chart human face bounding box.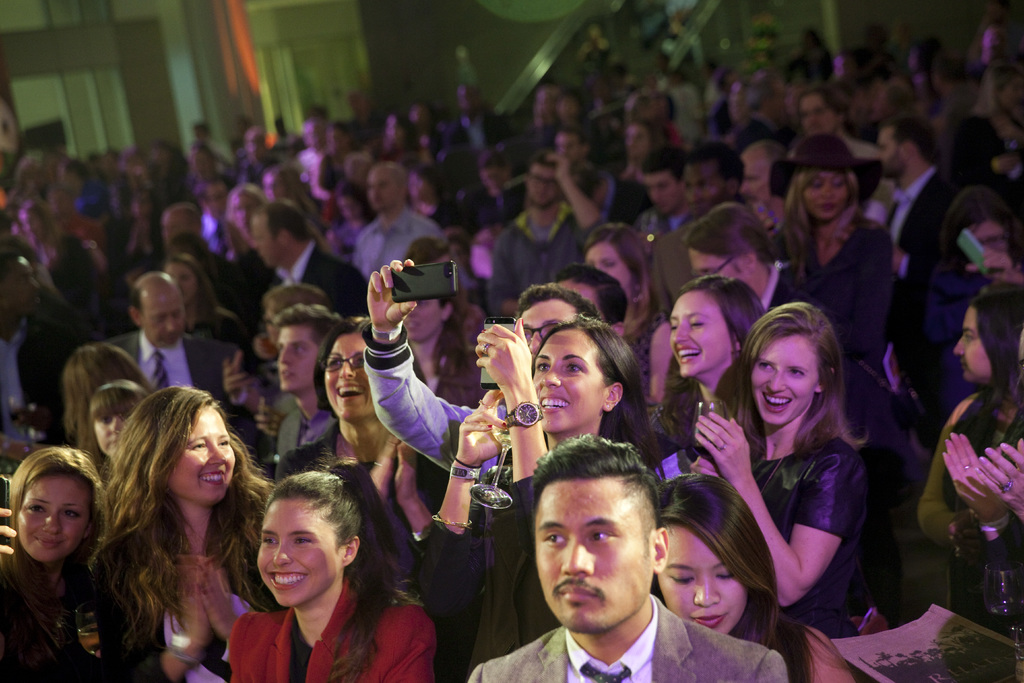
Charted: region(367, 167, 401, 204).
